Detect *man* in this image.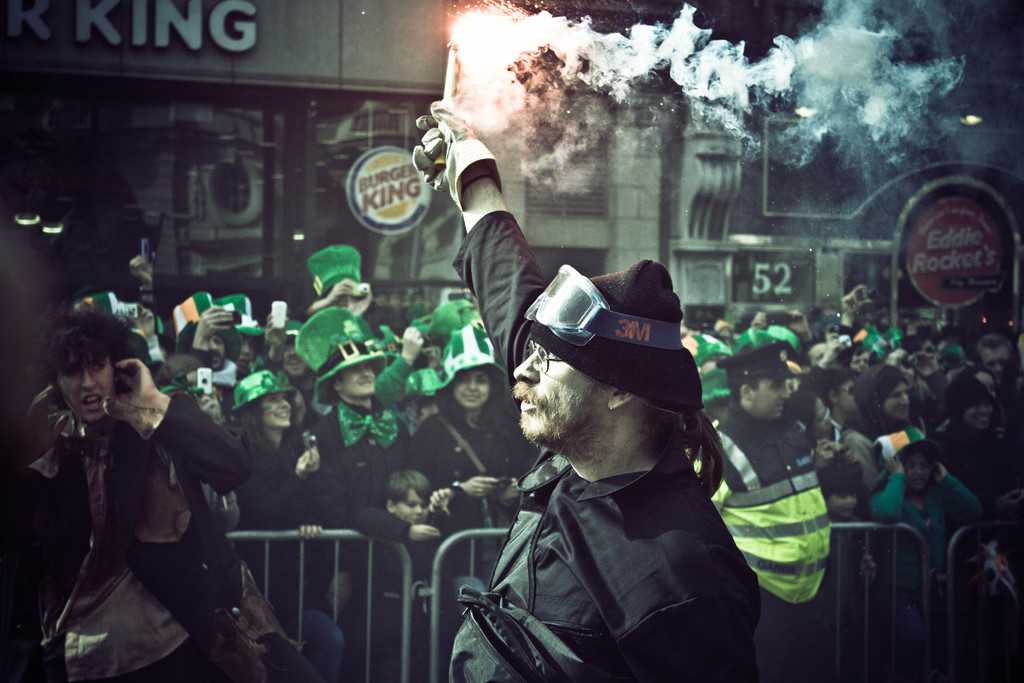
Detection: x1=703 y1=332 x2=829 y2=682.
